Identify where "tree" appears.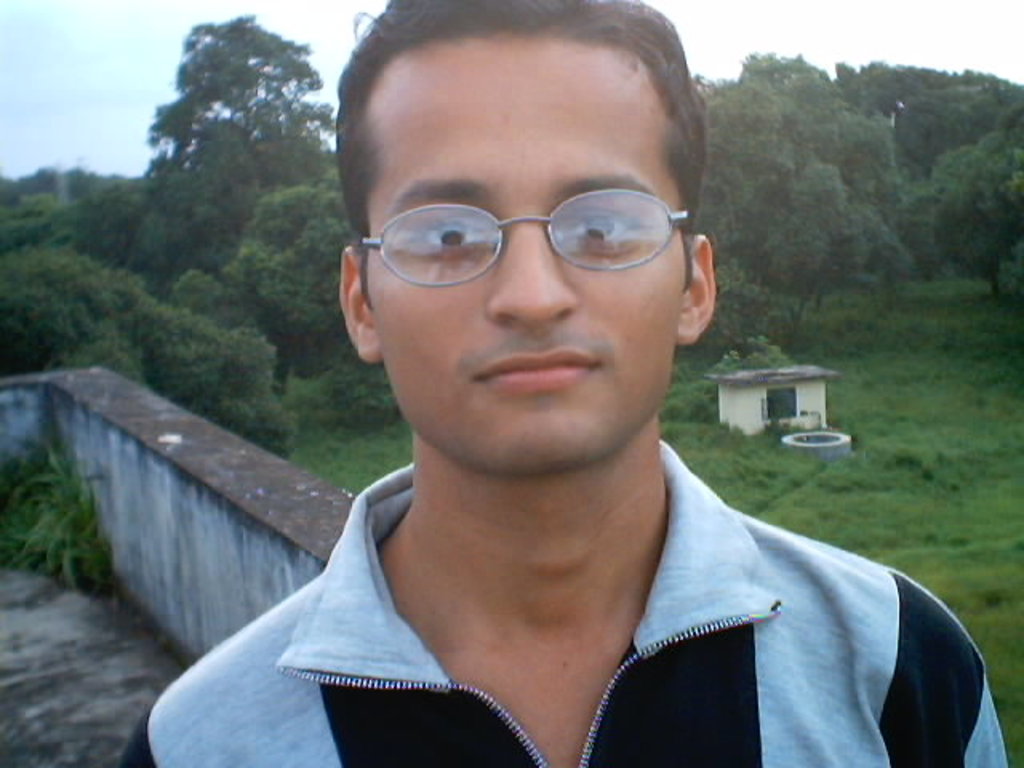
Appears at region(122, 0, 334, 298).
